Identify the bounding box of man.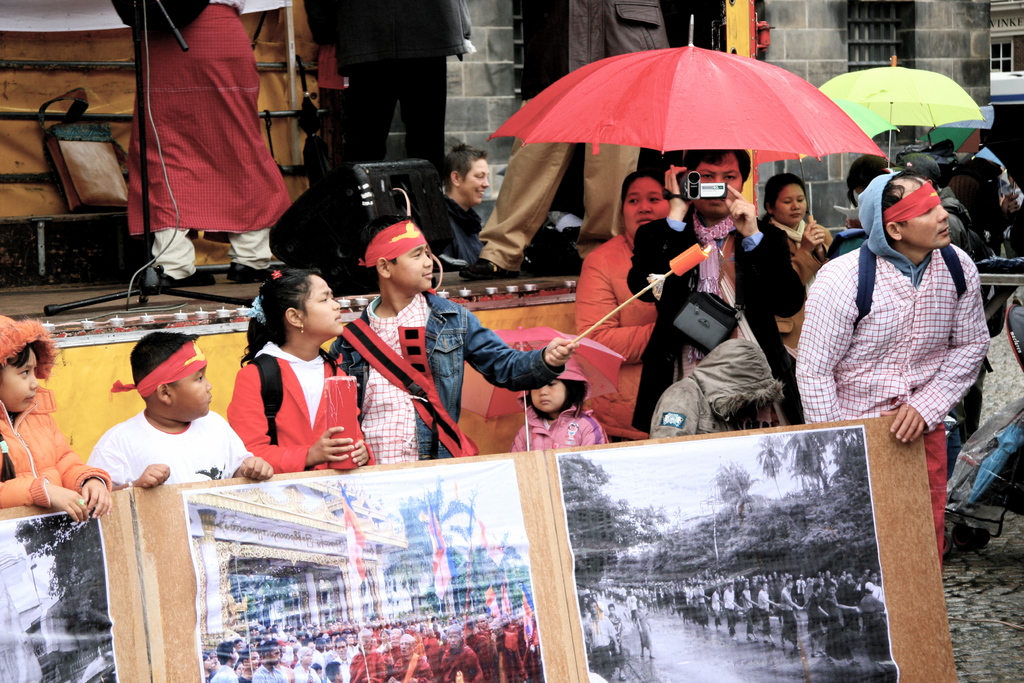
301/0/468/162.
